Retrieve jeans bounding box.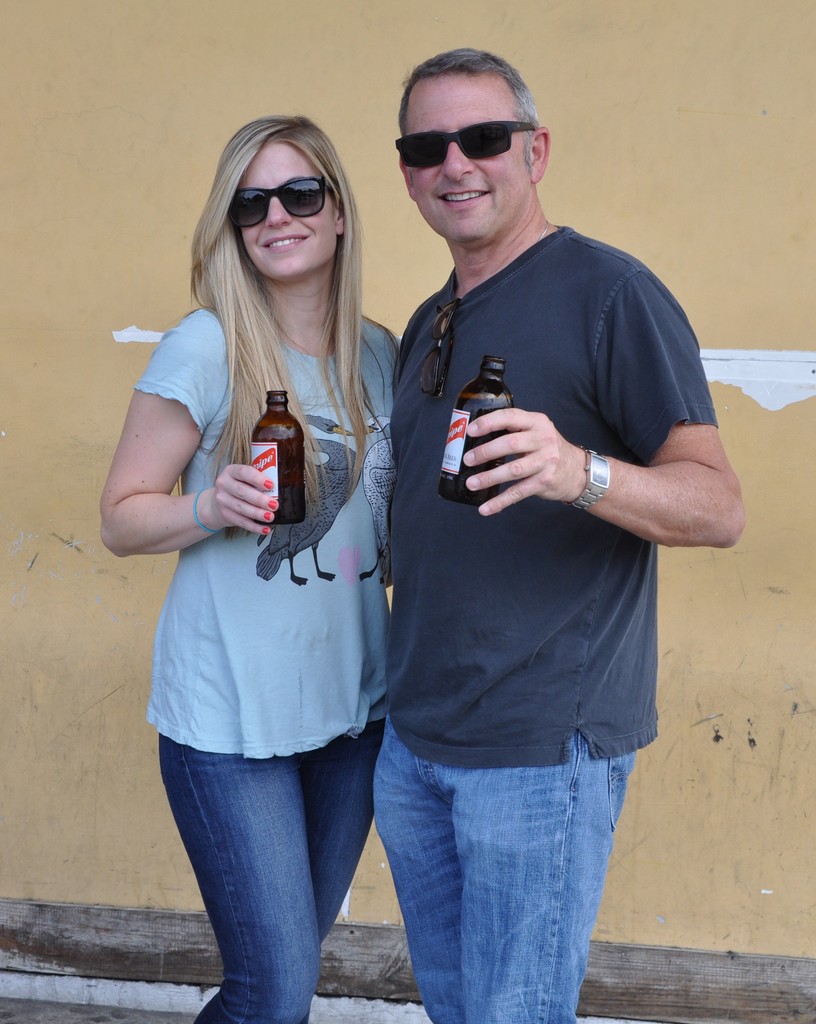
Bounding box: [160,713,392,1023].
